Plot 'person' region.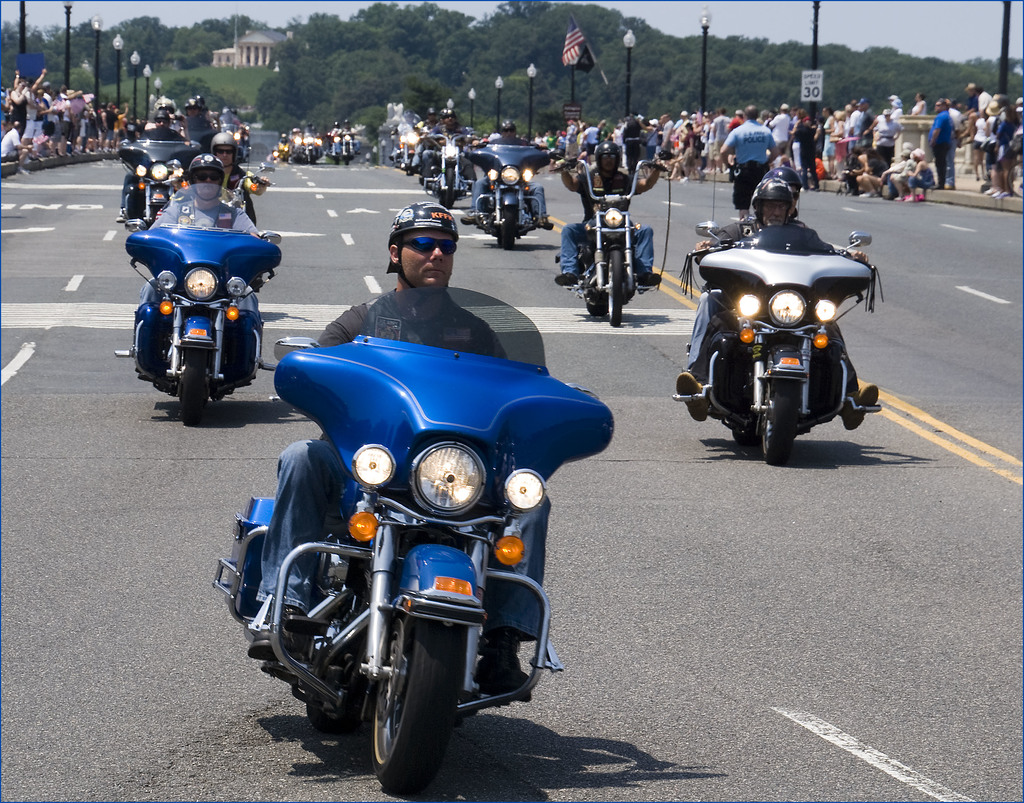
Plotted at 251, 200, 537, 702.
